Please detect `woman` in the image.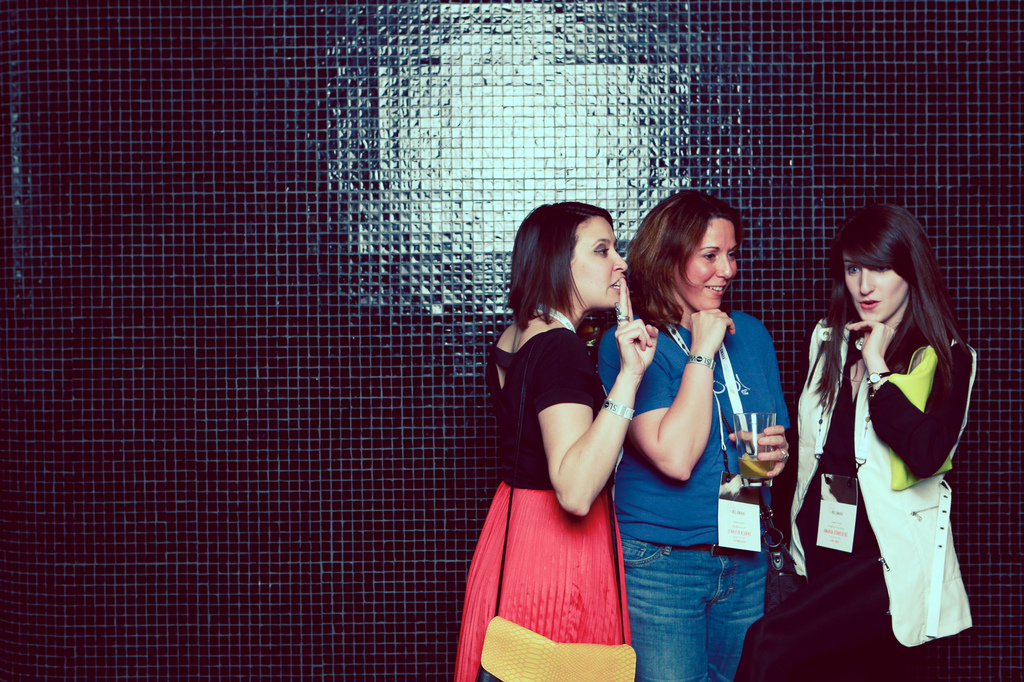
595 186 788 681.
